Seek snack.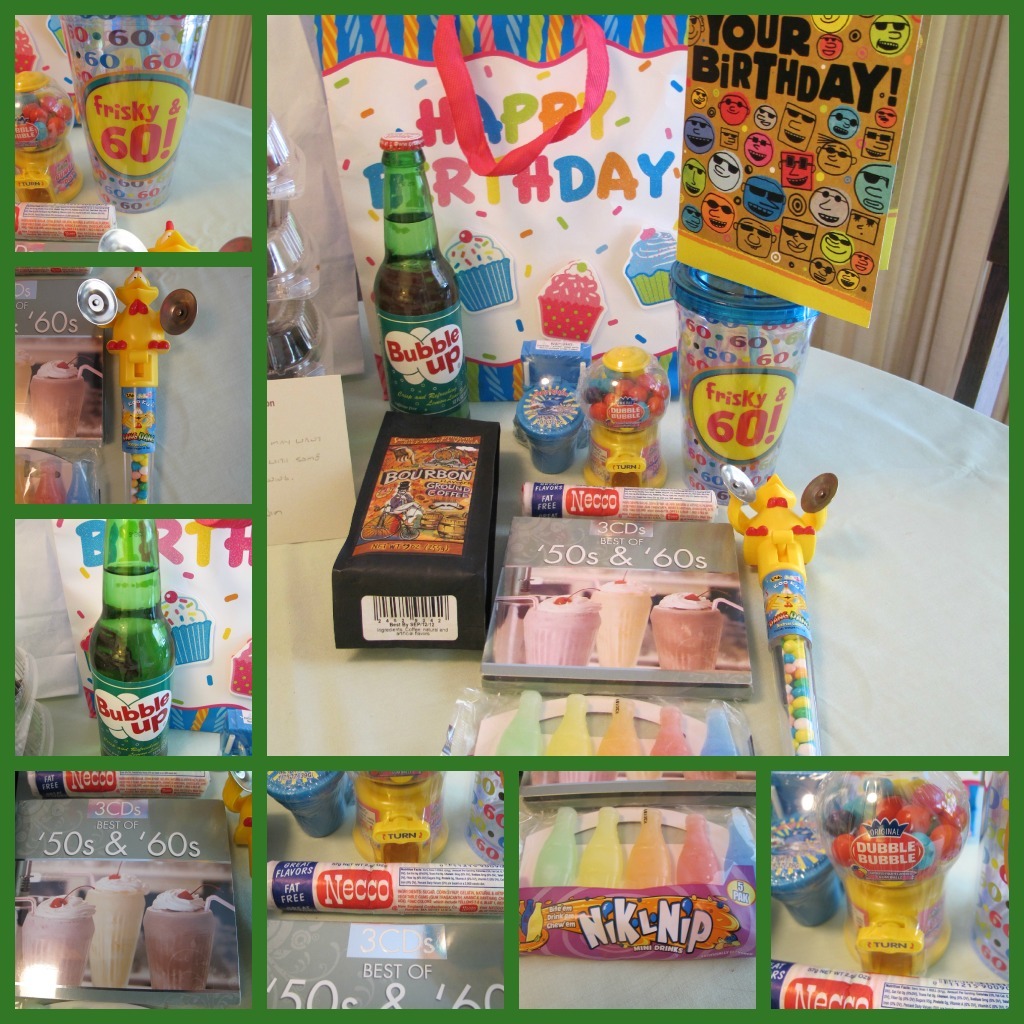
532/590/605/615.
